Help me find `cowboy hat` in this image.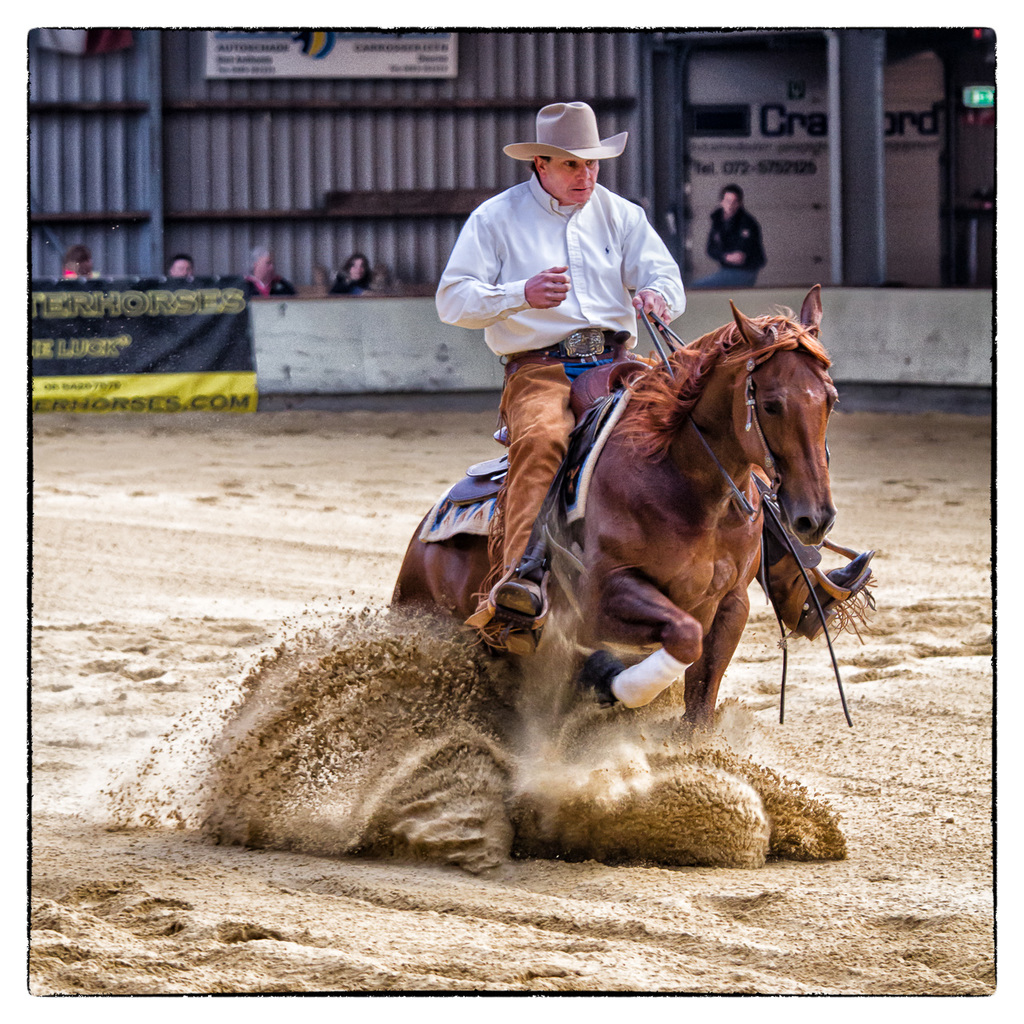
Found it: [left=502, top=93, right=622, bottom=162].
